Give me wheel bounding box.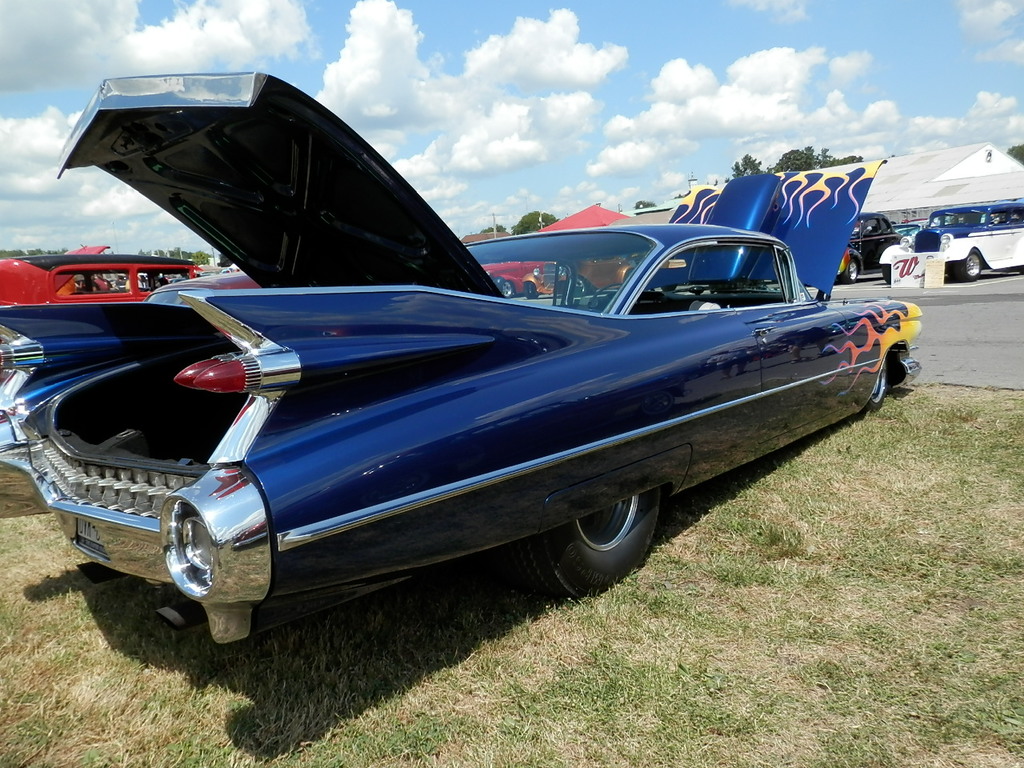
box(882, 262, 892, 281).
